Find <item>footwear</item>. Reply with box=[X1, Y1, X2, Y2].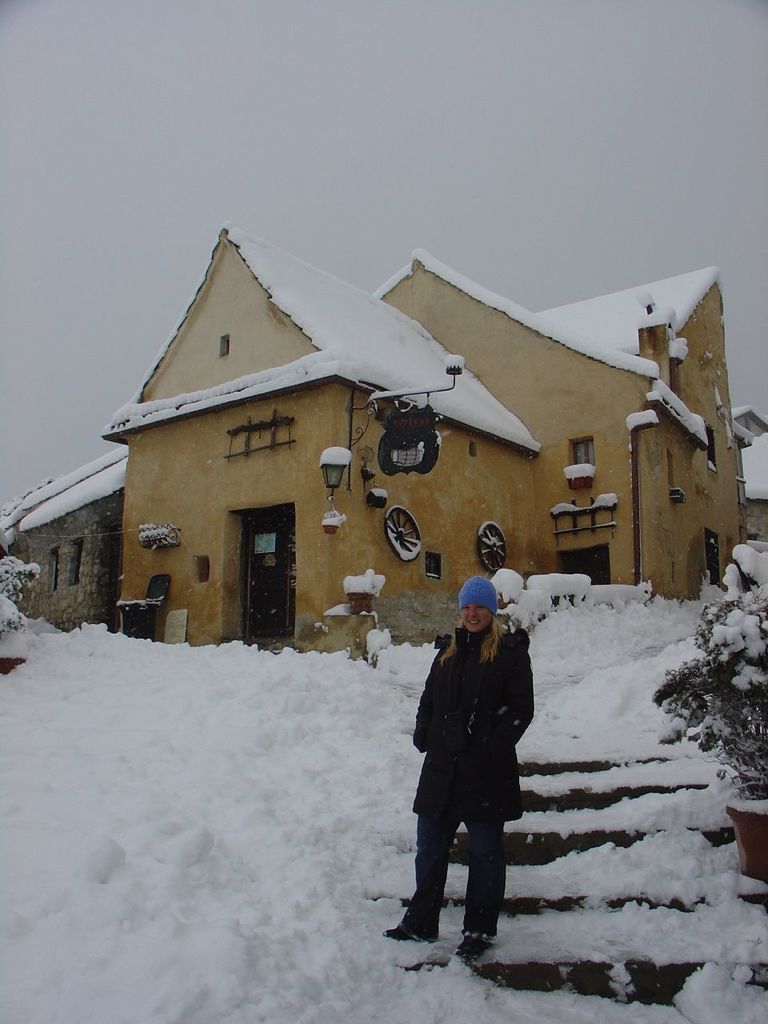
box=[387, 918, 442, 944].
